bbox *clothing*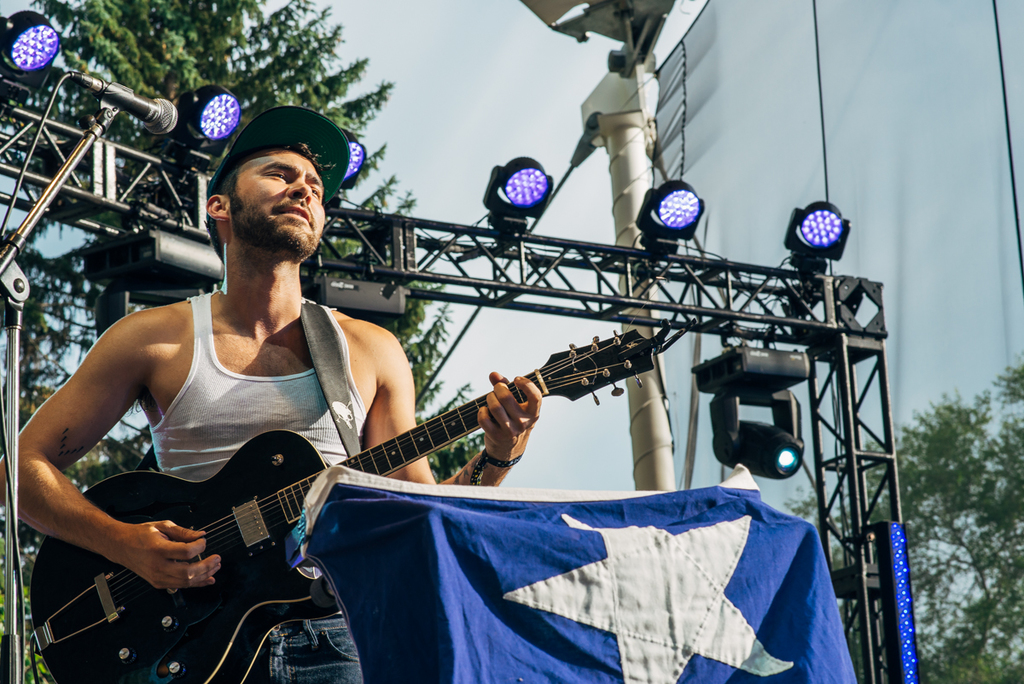
[left=119, top=295, right=468, bottom=683]
